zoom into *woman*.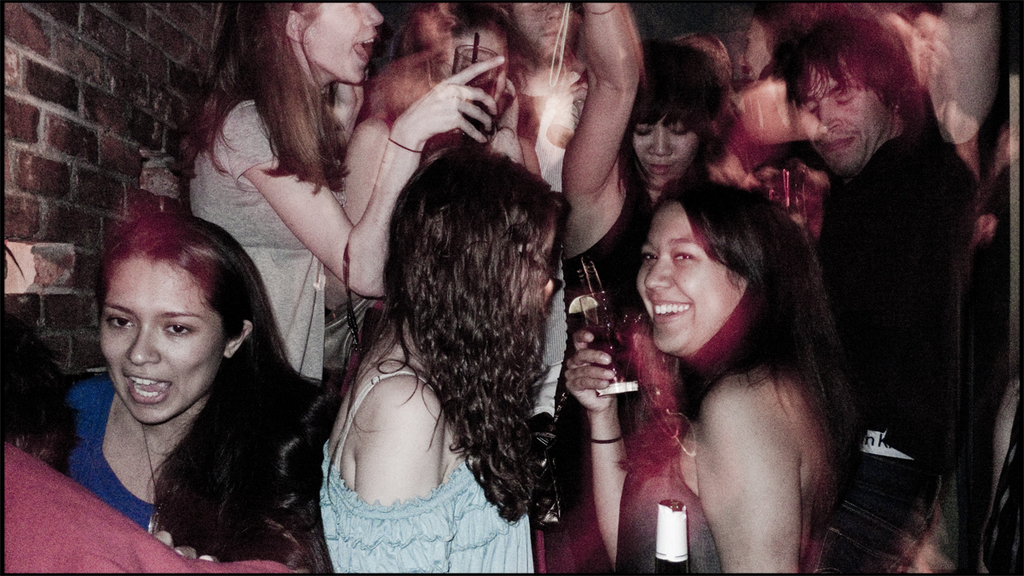
Zoom target: (168, 0, 507, 382).
